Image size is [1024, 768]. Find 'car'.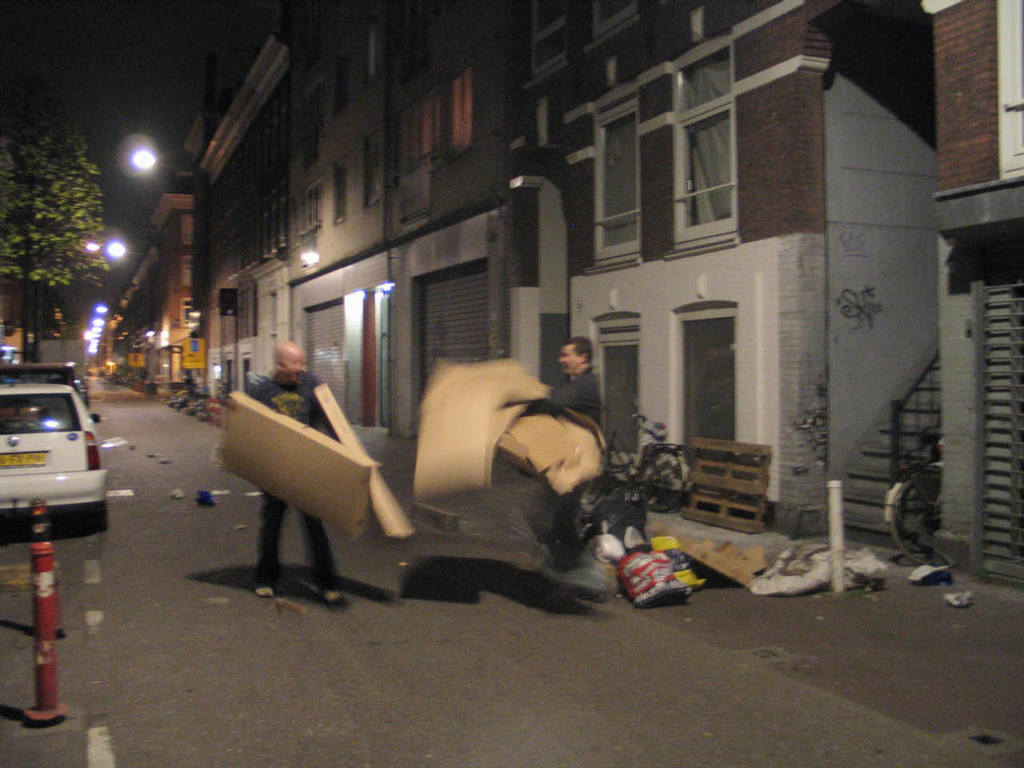
box(0, 382, 108, 530).
